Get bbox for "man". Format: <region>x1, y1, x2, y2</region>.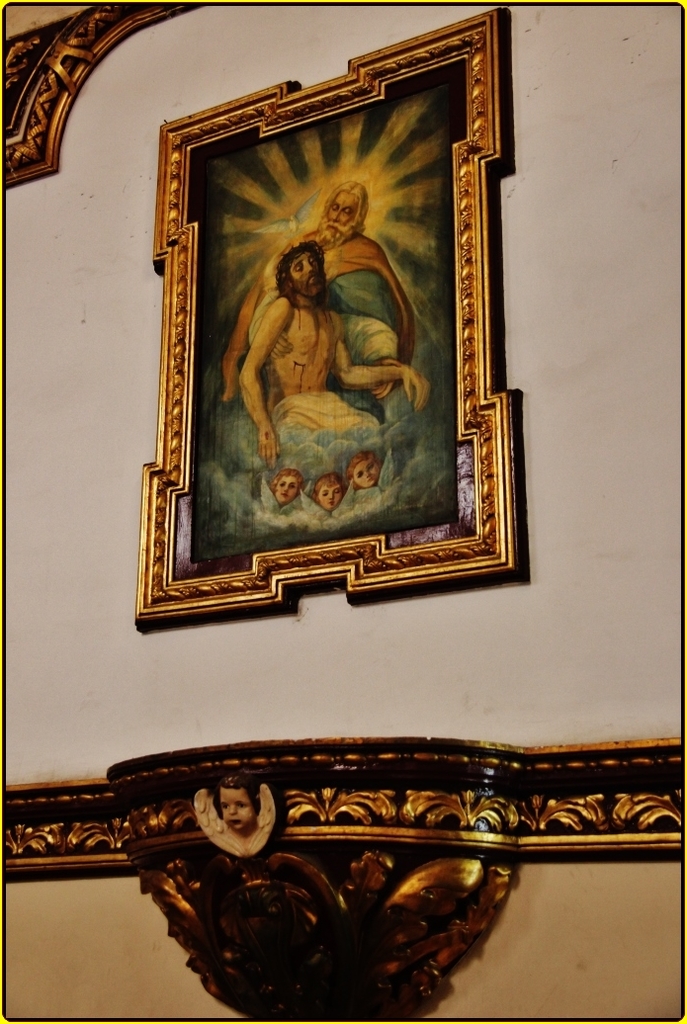
<region>258, 178, 402, 401</region>.
